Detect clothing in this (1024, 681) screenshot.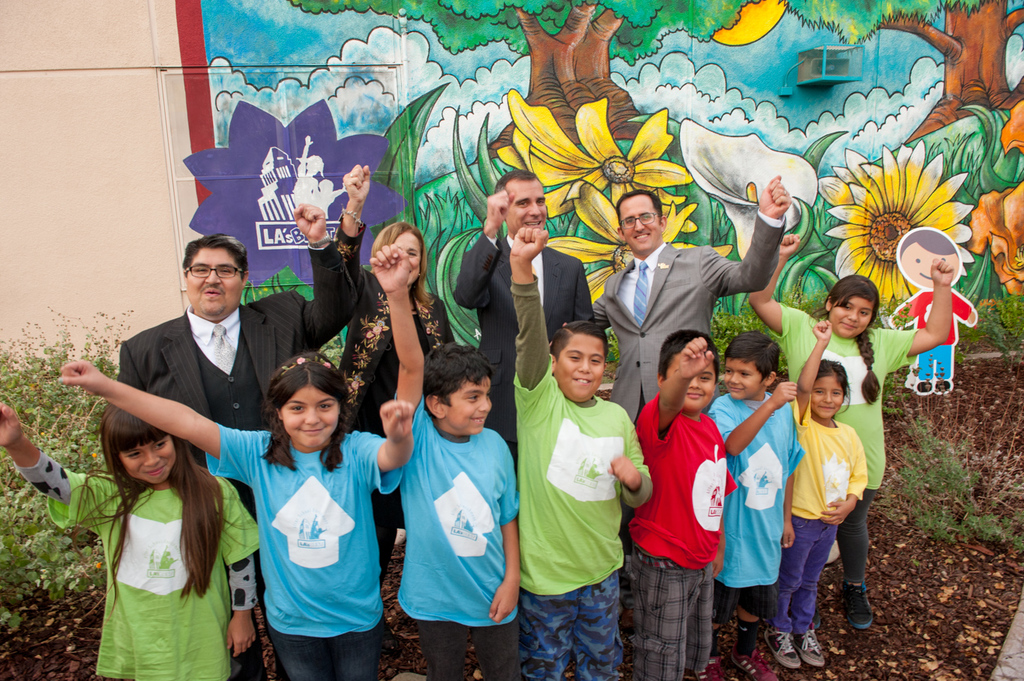
Detection: crop(711, 387, 805, 621).
